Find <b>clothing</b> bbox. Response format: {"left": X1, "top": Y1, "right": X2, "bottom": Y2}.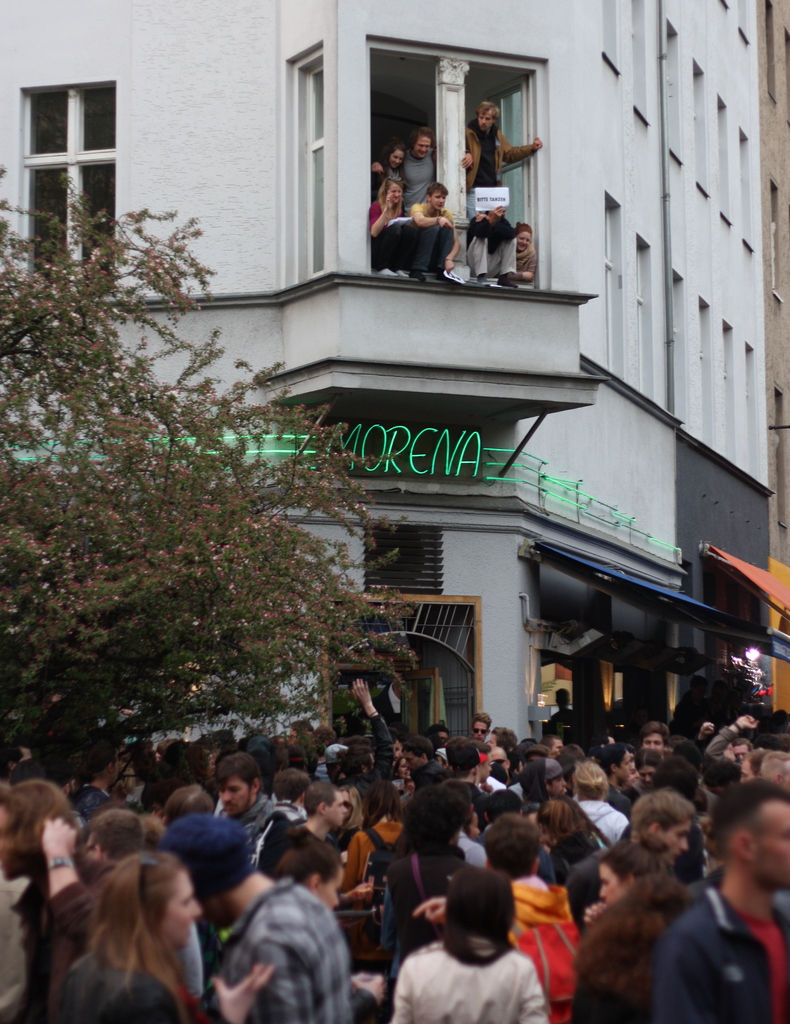
{"left": 377, "top": 850, "right": 467, "bottom": 951}.
